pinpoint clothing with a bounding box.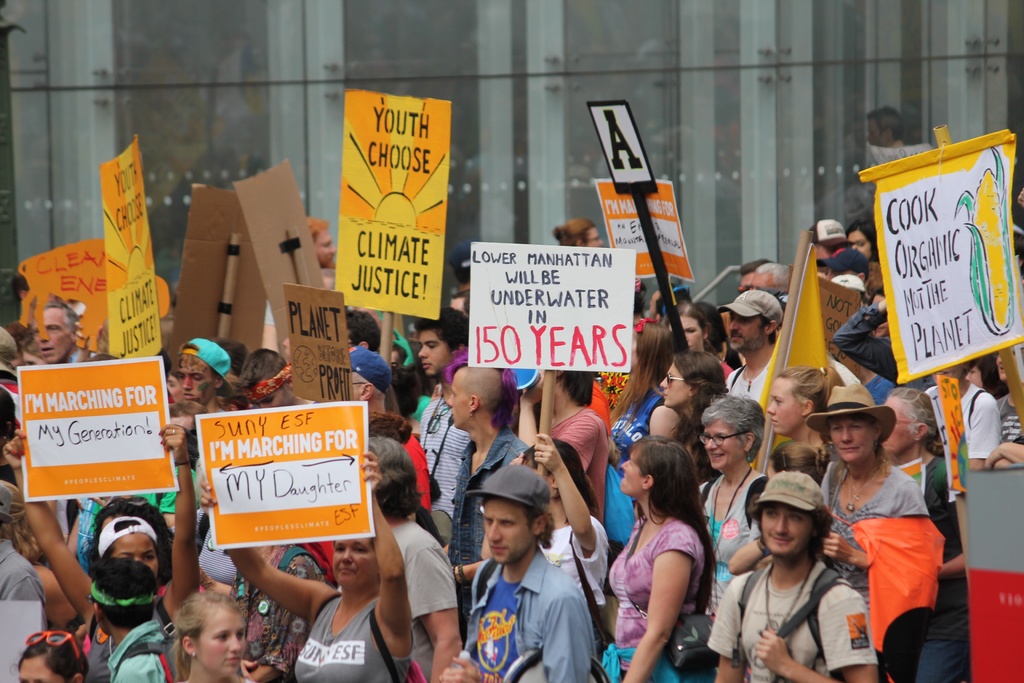
(0, 538, 41, 604).
